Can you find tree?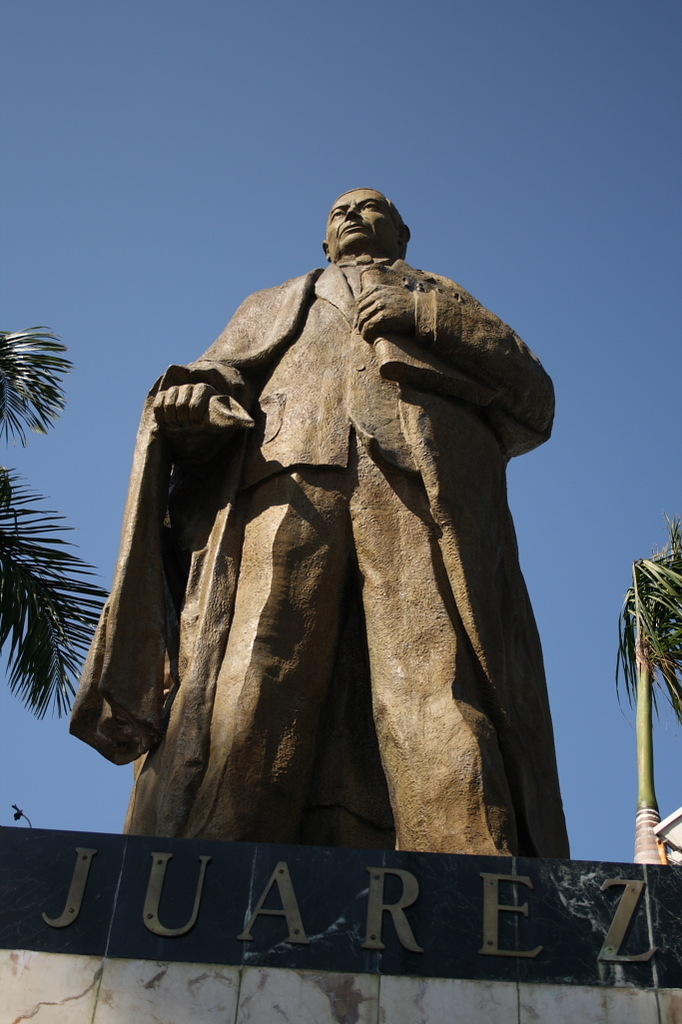
Yes, bounding box: locate(0, 311, 112, 726).
